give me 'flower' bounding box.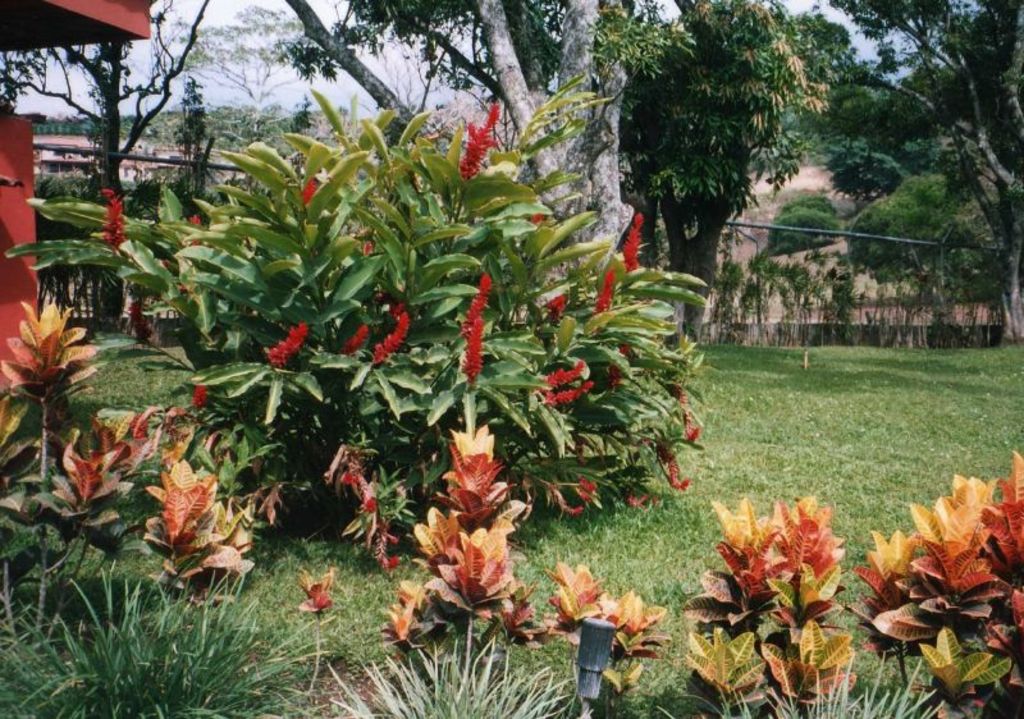
crop(349, 322, 366, 343).
